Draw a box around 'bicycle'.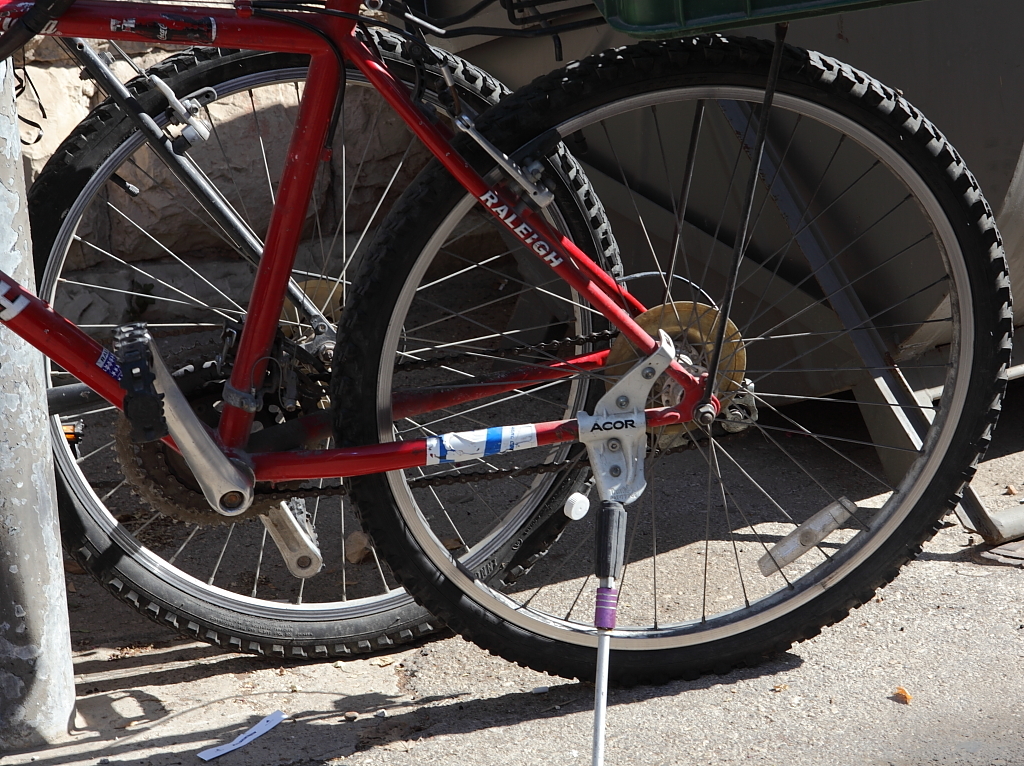
[x1=0, y1=0, x2=630, y2=666].
